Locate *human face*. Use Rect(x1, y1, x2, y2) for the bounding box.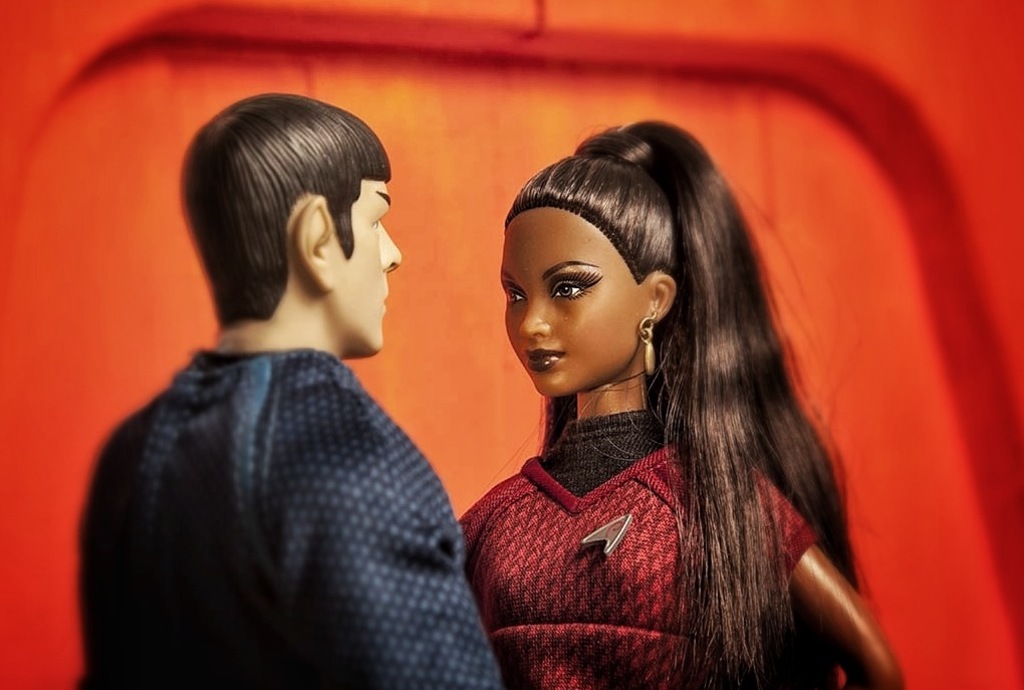
Rect(335, 175, 402, 346).
